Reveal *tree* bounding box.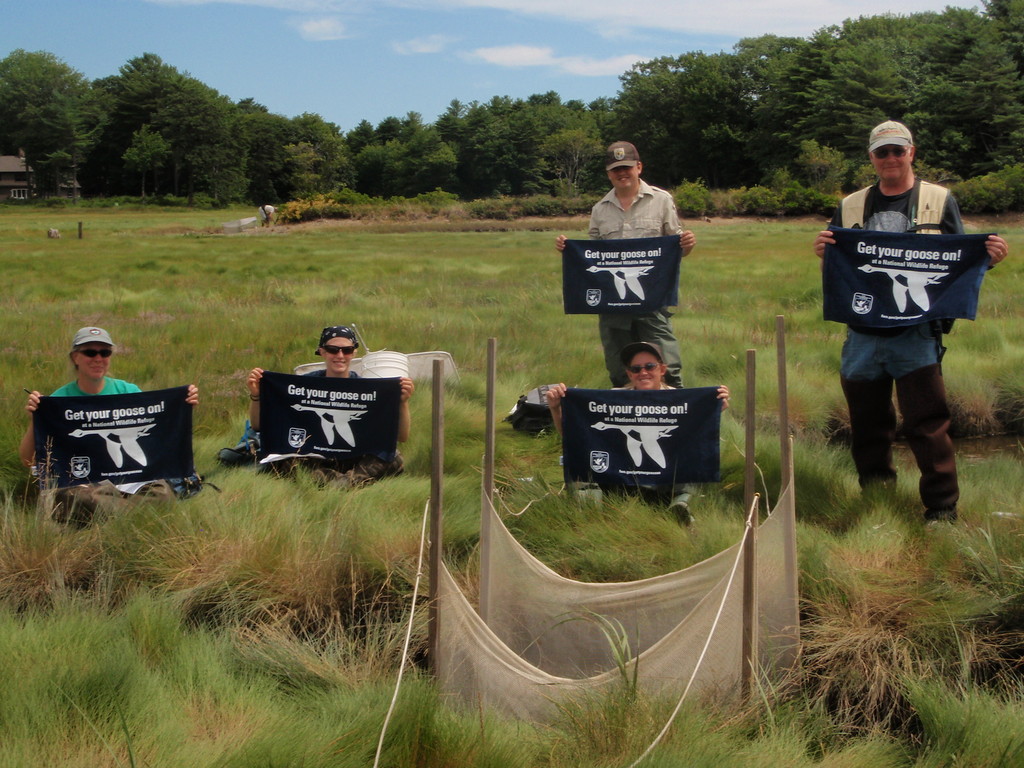
Revealed: Rect(505, 99, 541, 204).
